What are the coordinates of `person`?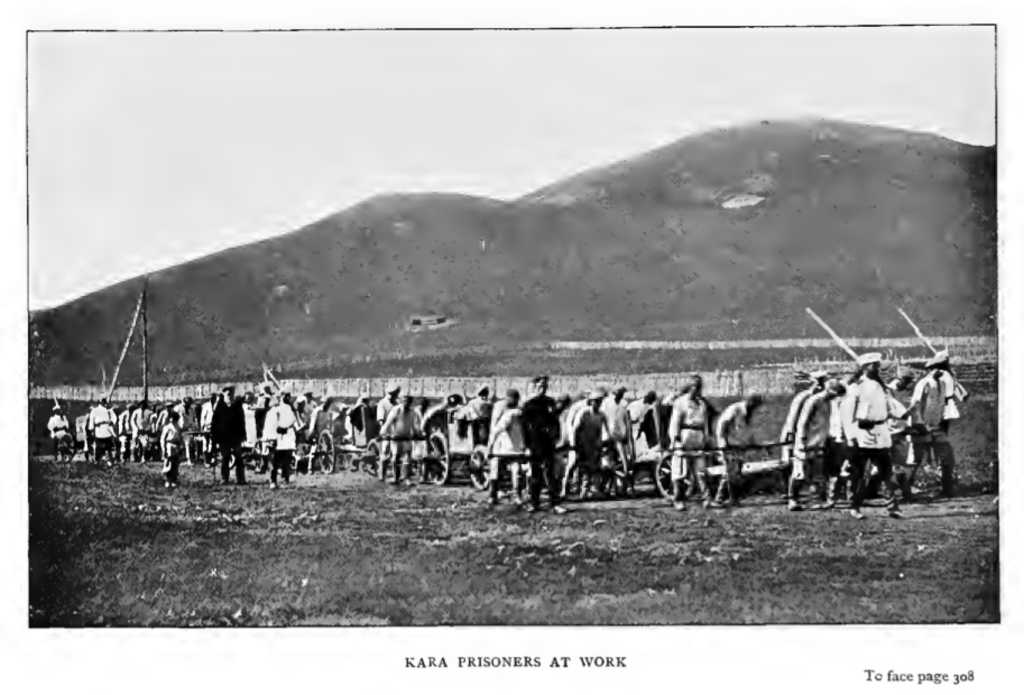
[left=675, top=379, right=716, bottom=506].
